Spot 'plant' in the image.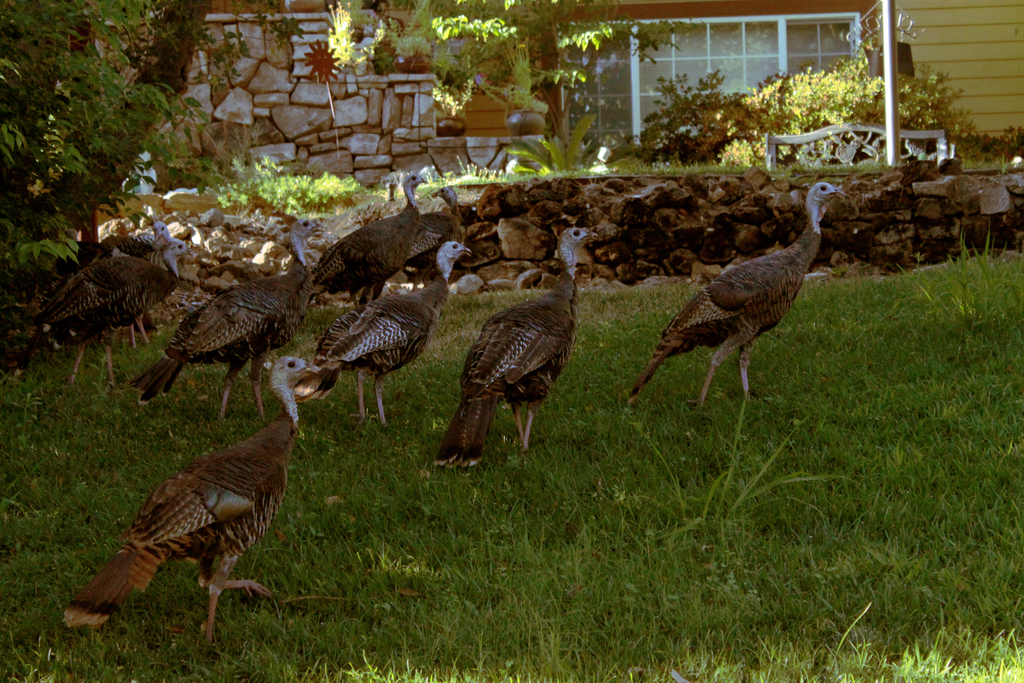
'plant' found at (643,42,988,178).
